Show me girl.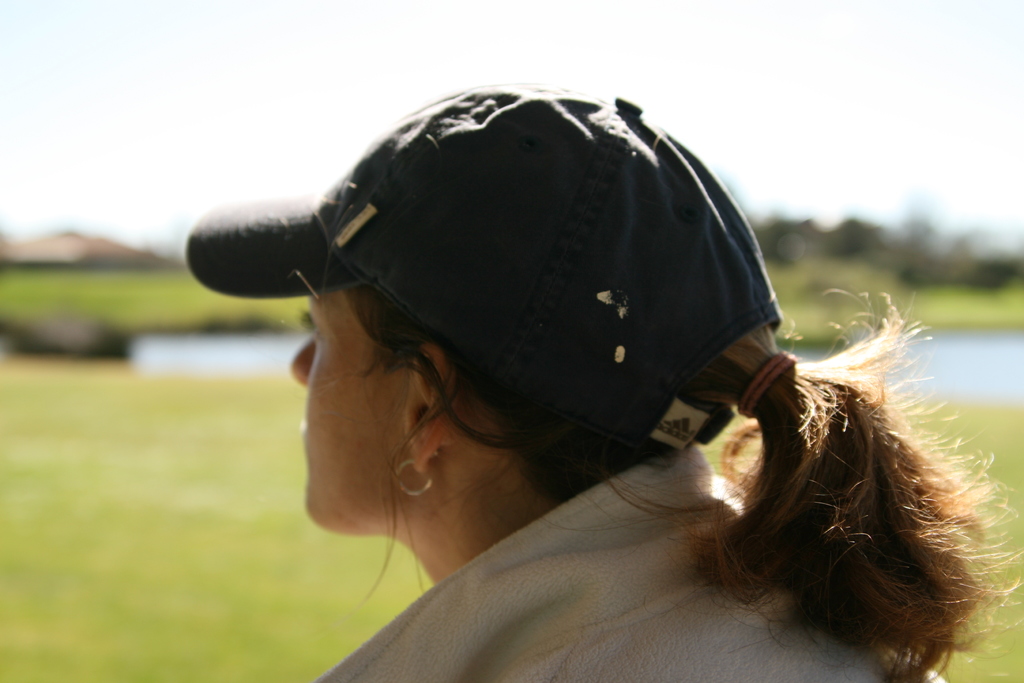
girl is here: locate(220, 100, 999, 682).
